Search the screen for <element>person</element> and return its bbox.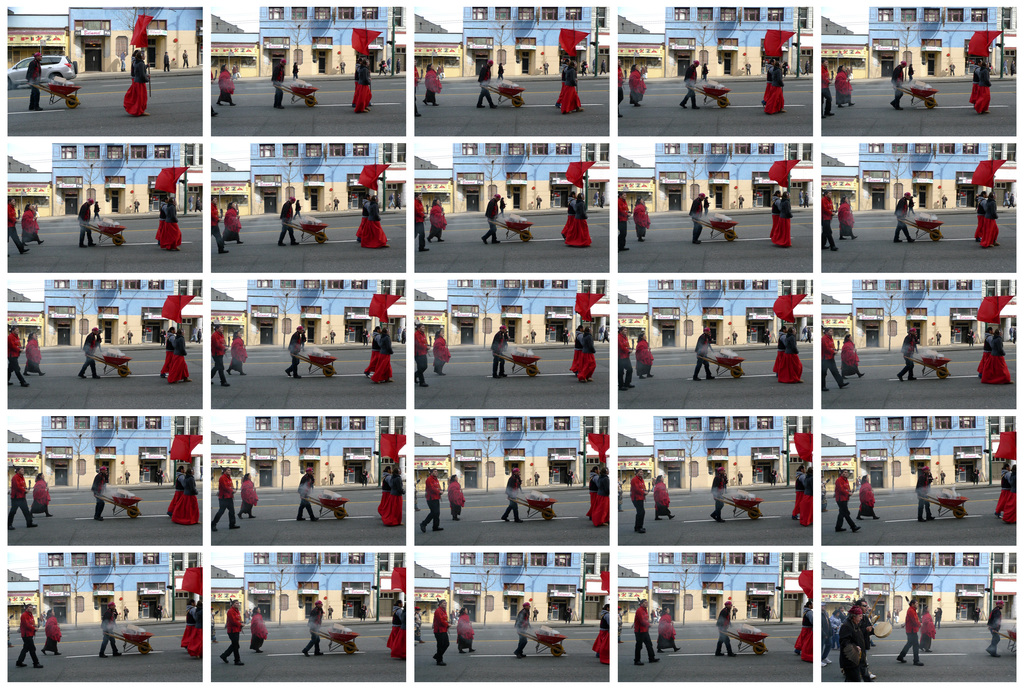
Found: [x1=835, y1=61, x2=857, y2=111].
